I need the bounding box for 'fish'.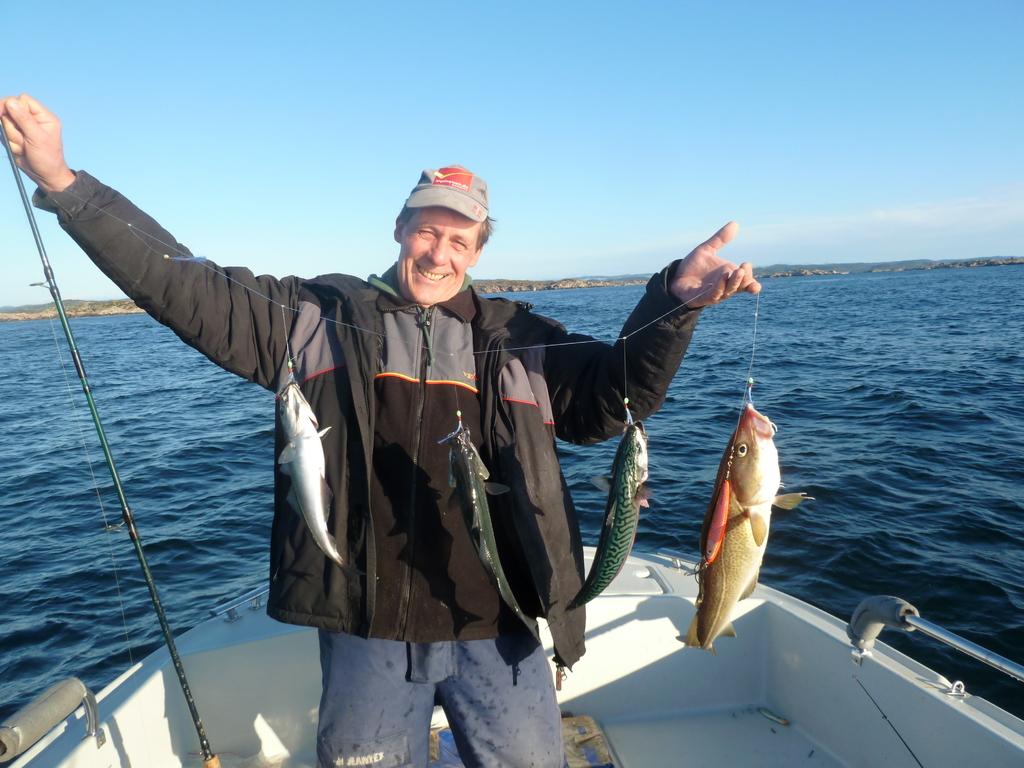
Here it is: <box>271,379,367,585</box>.
